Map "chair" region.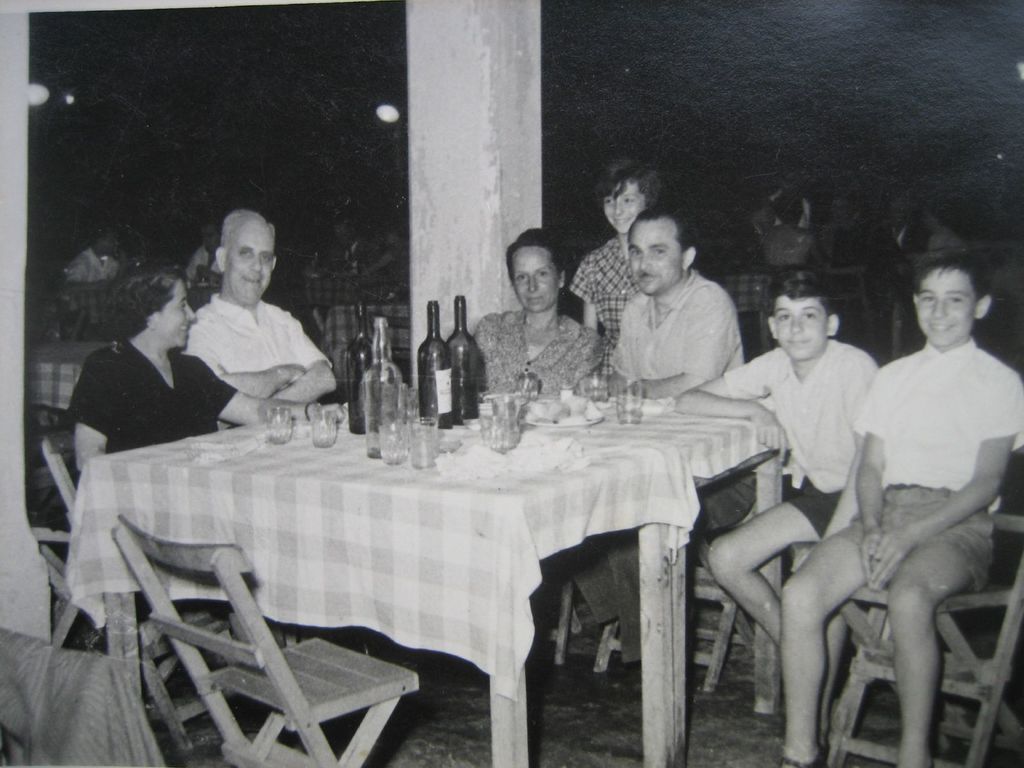
Mapped to [x1=42, y1=426, x2=300, y2=766].
